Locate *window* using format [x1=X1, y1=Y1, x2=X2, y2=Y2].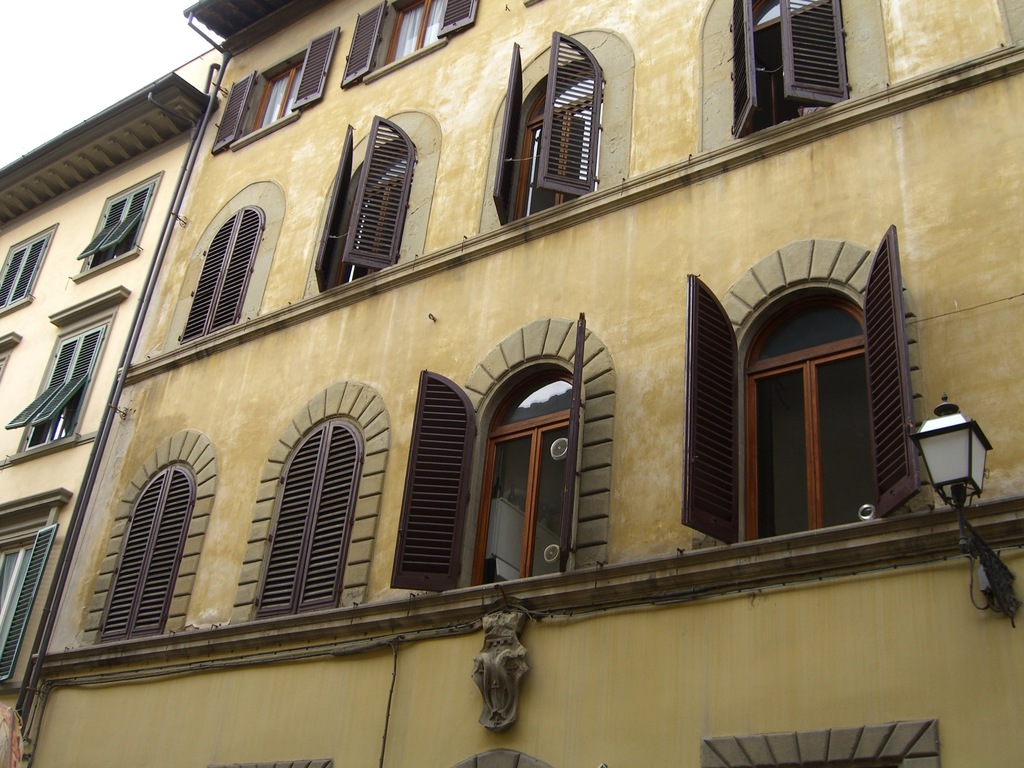
[x1=73, y1=432, x2=184, y2=646].
